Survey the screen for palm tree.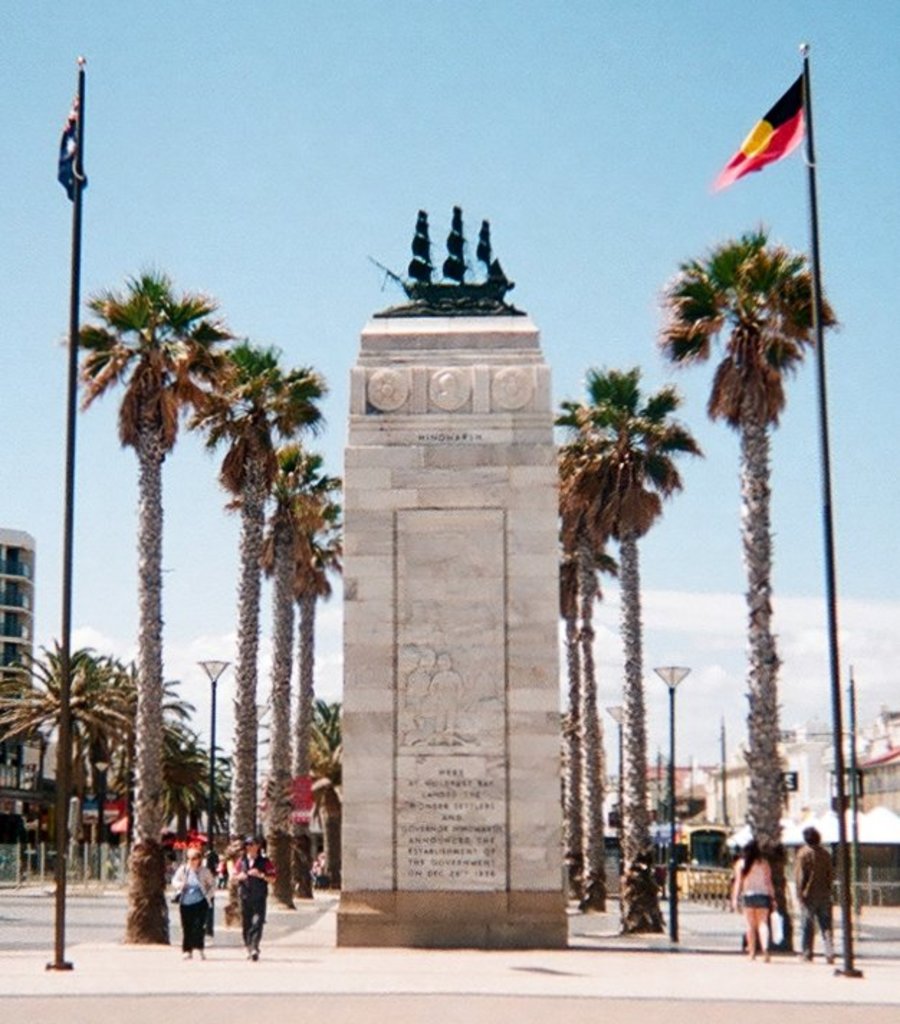
Survey found: 158, 660, 217, 899.
